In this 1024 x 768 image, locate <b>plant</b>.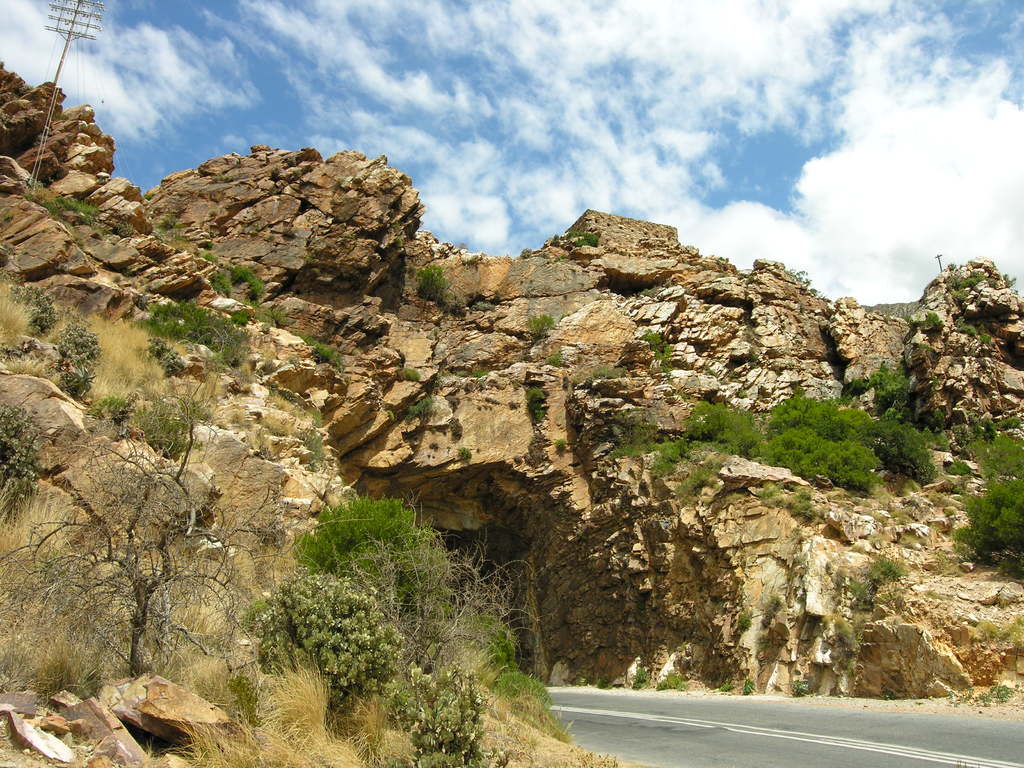
Bounding box: <bbox>207, 166, 230, 180</bbox>.
